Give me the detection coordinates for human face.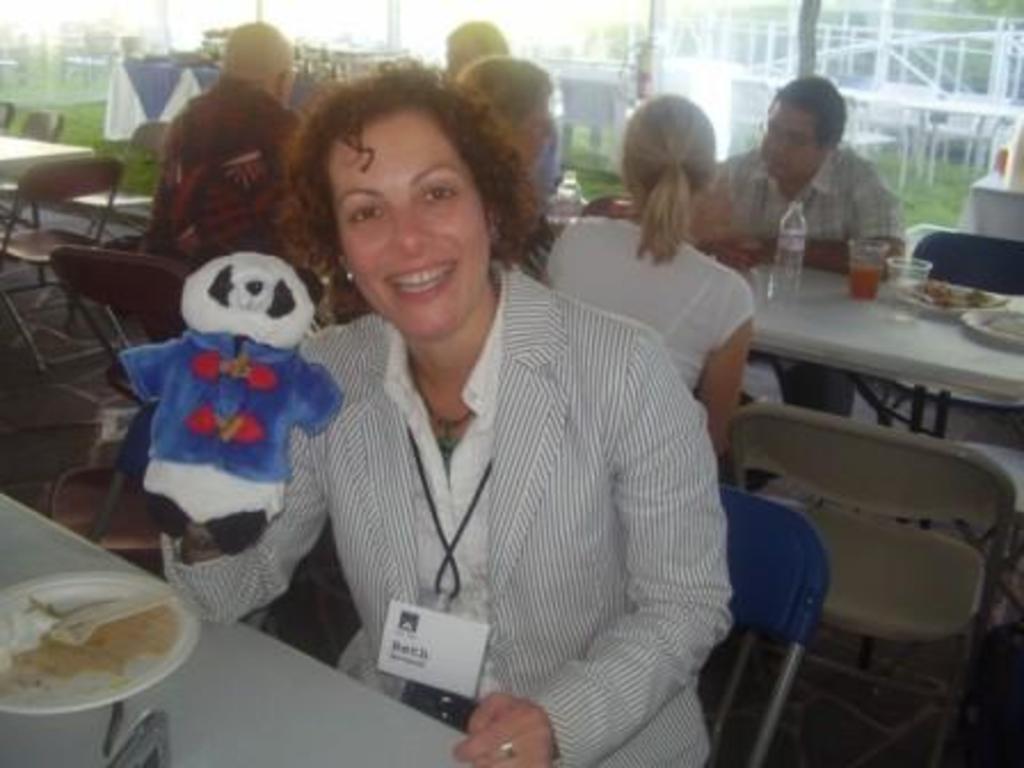
(x1=761, y1=98, x2=823, y2=181).
